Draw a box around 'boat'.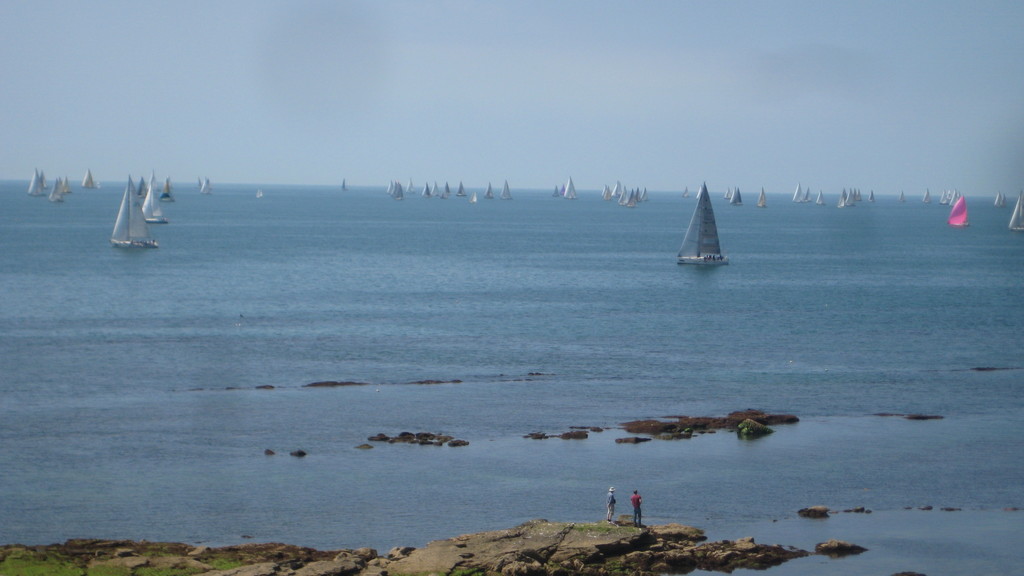
box=[724, 188, 735, 204].
